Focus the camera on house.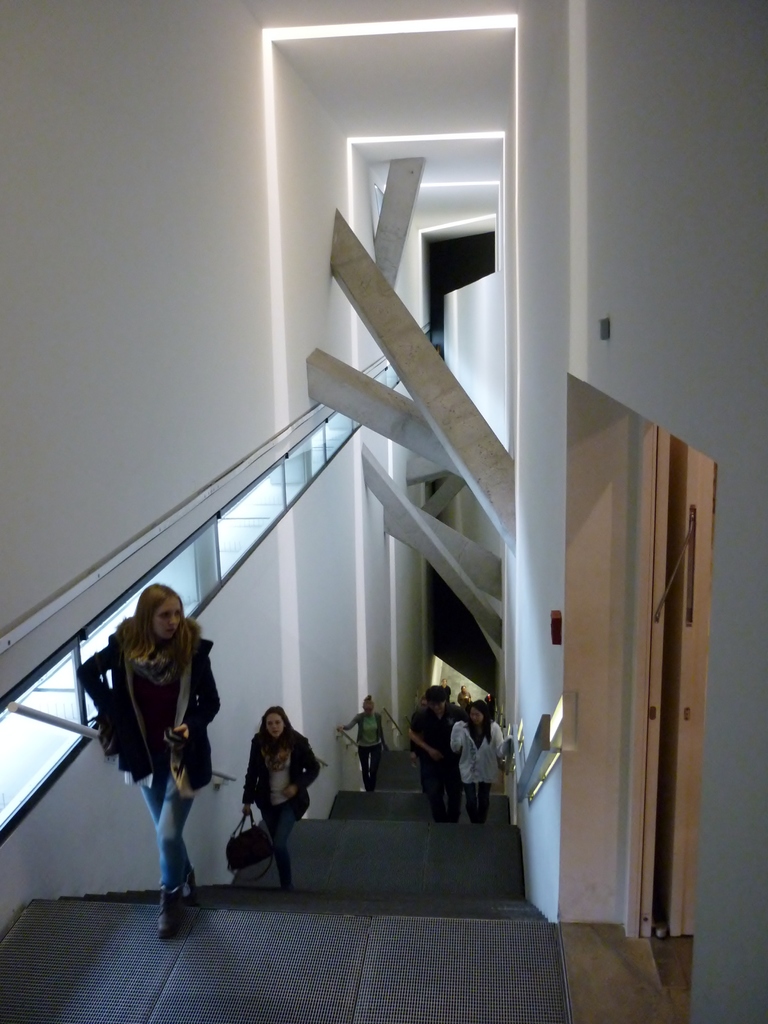
Focus region: (17,0,767,865).
